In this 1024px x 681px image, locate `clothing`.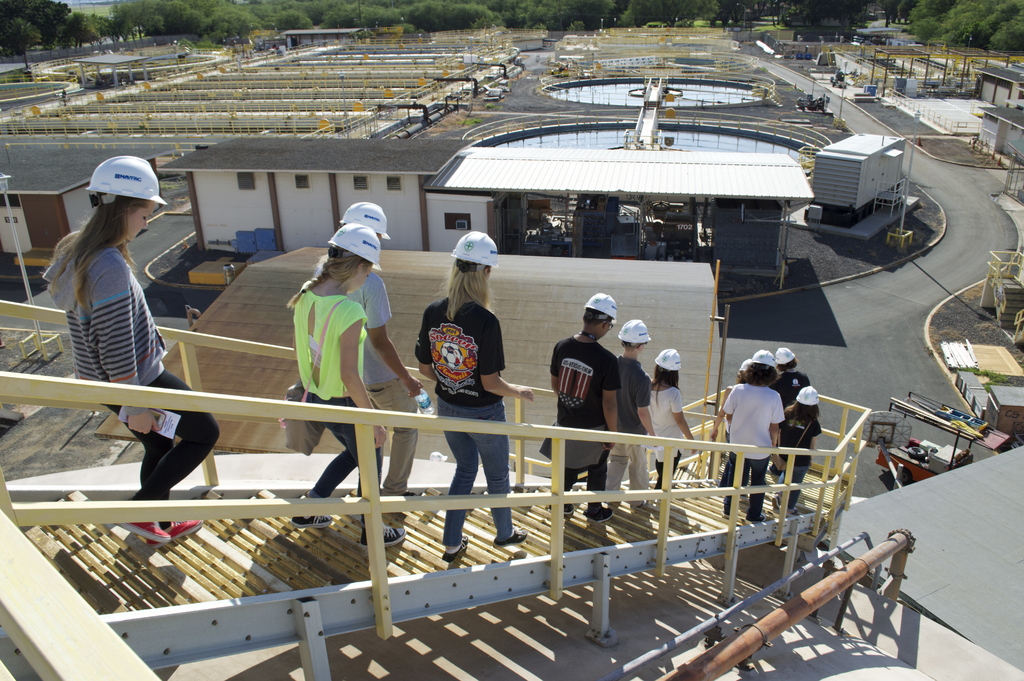
Bounding box: 648, 386, 681, 489.
